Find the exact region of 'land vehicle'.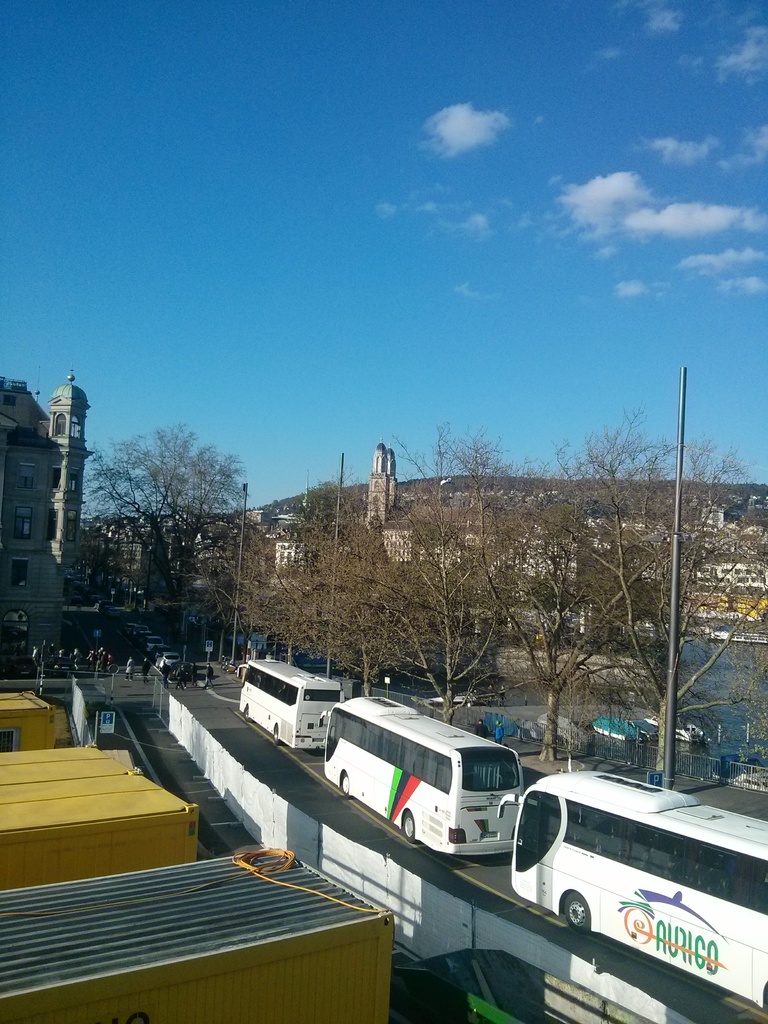
Exact region: bbox(160, 653, 177, 667).
